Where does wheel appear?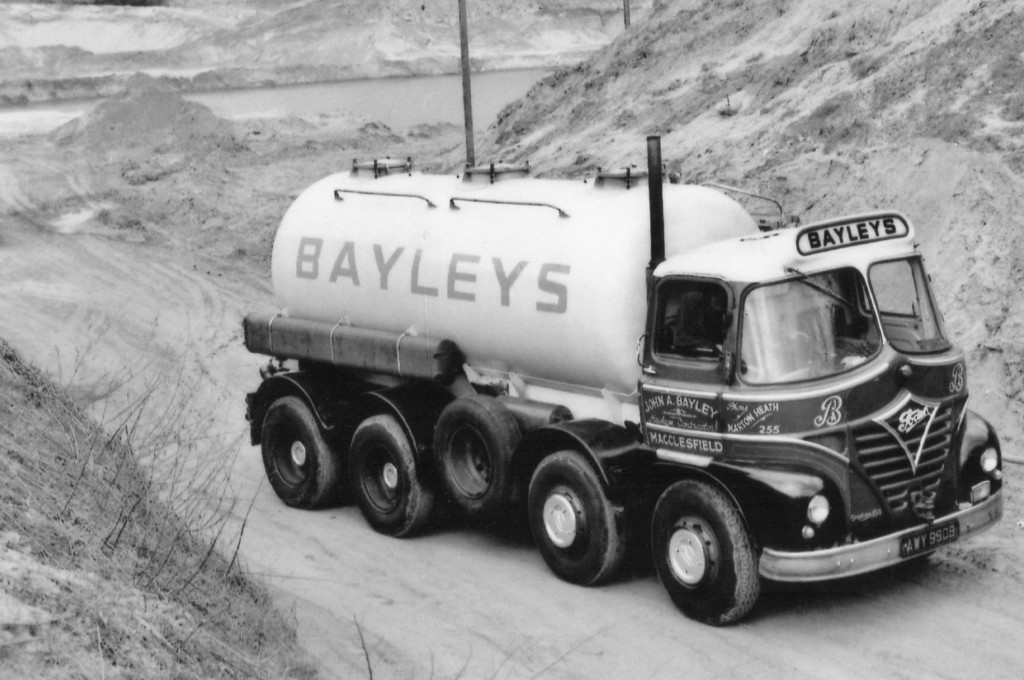
Appears at <region>341, 418, 446, 539</region>.
